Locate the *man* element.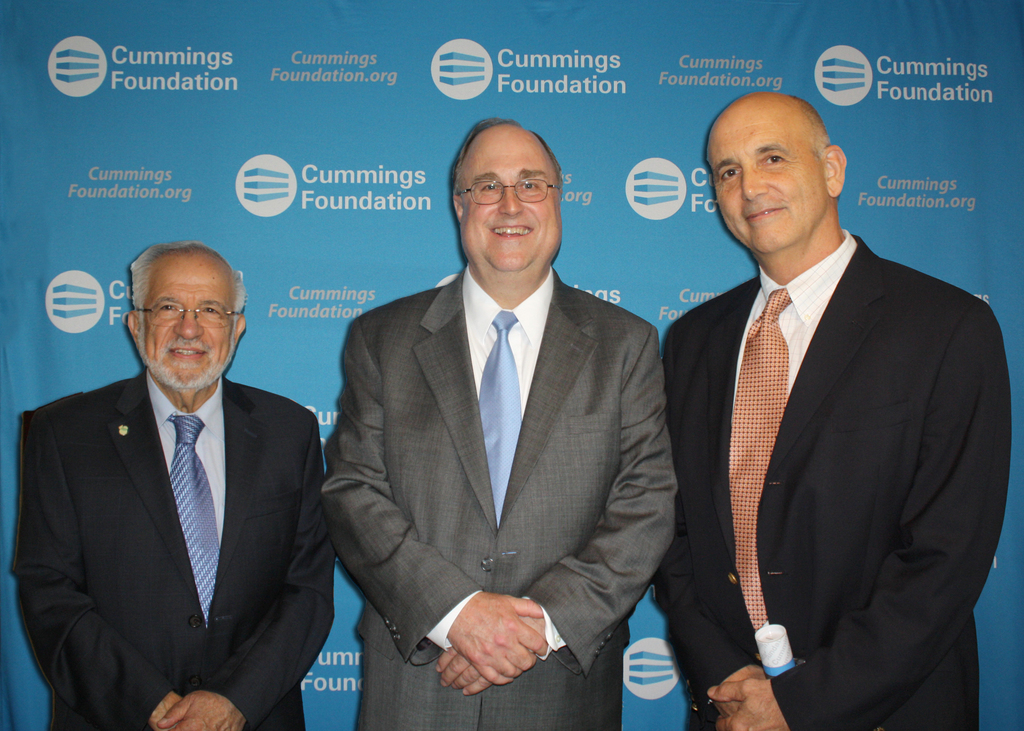
Element bbox: bbox=(320, 115, 681, 730).
